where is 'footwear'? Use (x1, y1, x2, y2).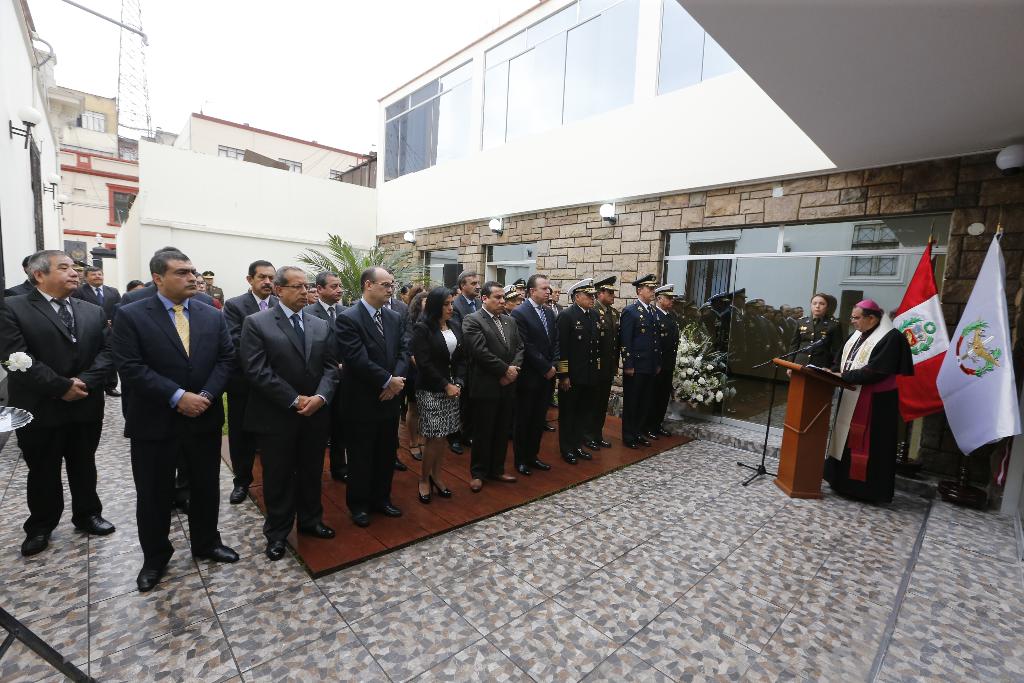
(468, 477, 486, 497).
